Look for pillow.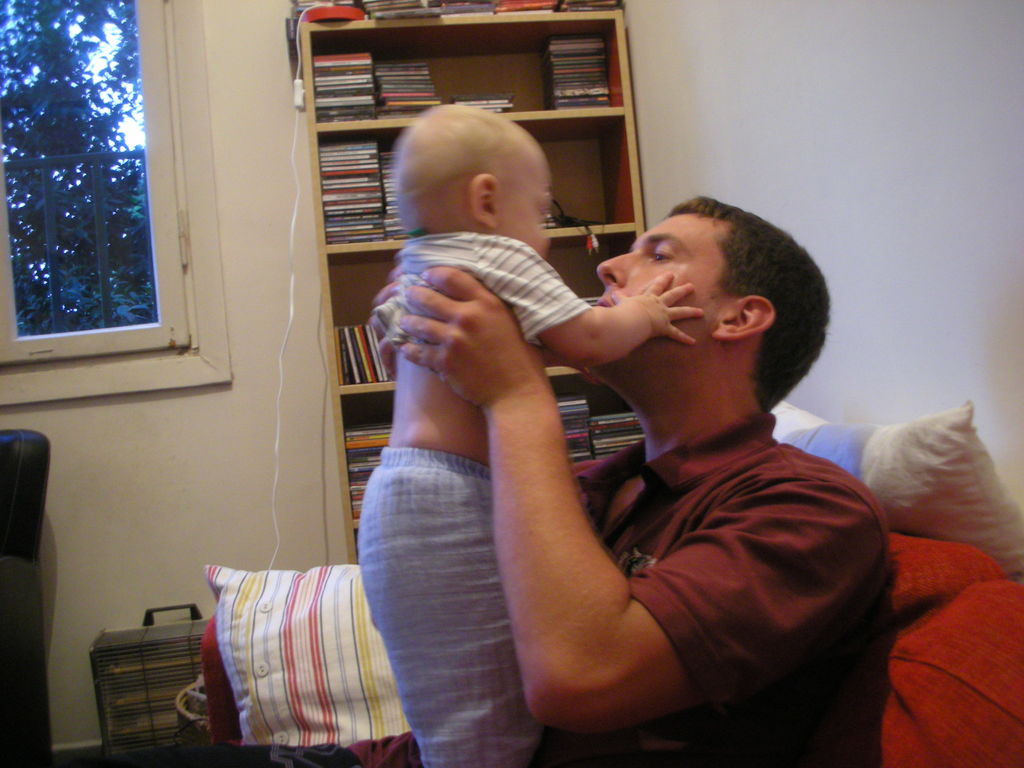
Found: [x1=196, y1=545, x2=430, y2=766].
